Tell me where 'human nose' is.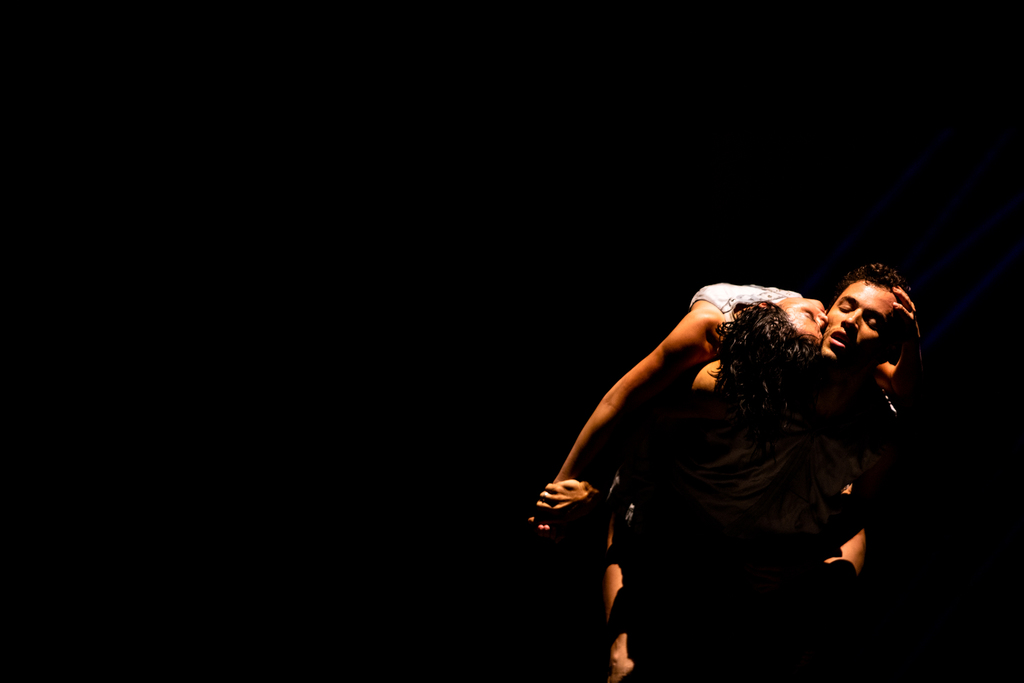
'human nose' is at <box>837,308,863,331</box>.
